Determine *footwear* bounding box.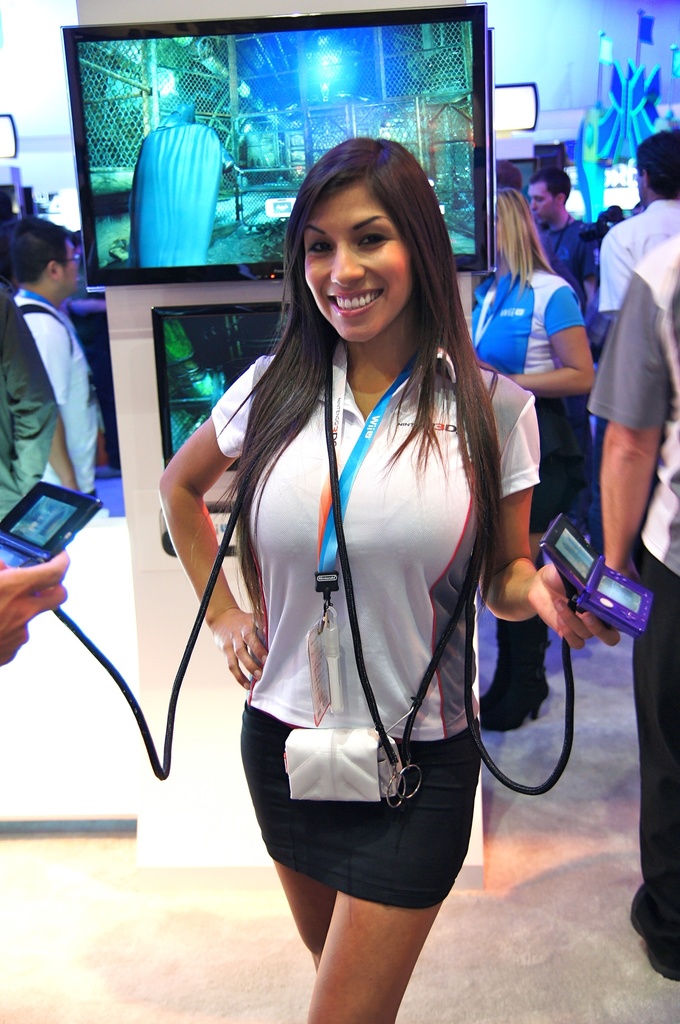
Determined: 476, 672, 553, 728.
